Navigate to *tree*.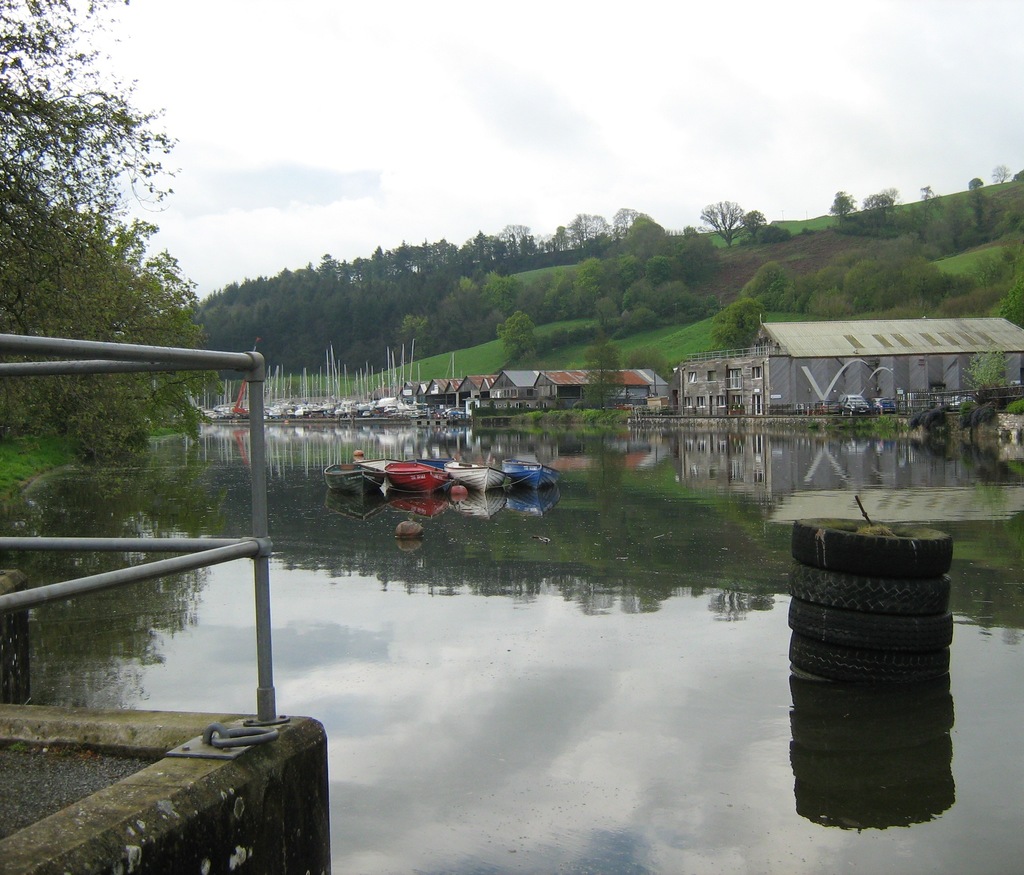
Navigation target: bbox(0, 0, 185, 337).
